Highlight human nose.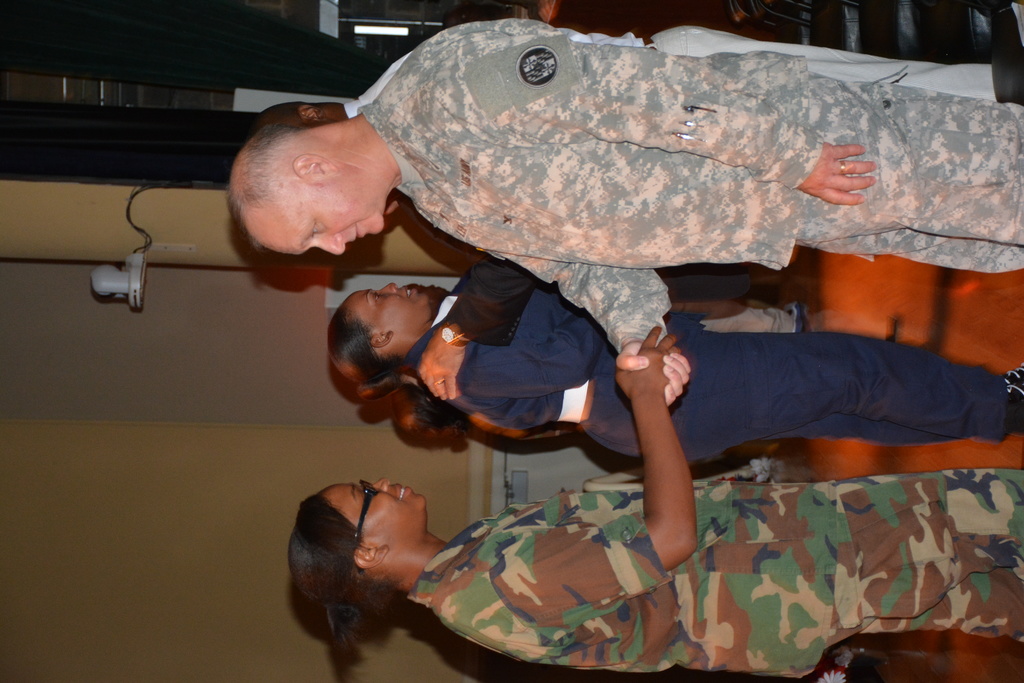
Highlighted region: (312, 232, 346, 257).
